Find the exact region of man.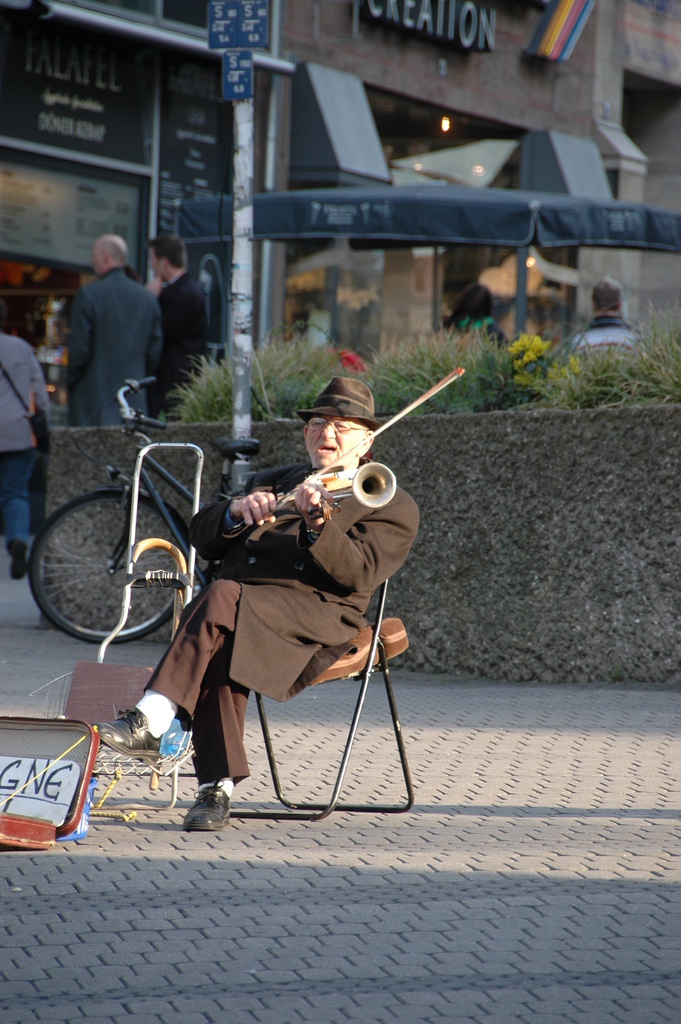
Exact region: pyautogui.locateOnScreen(569, 277, 646, 352).
